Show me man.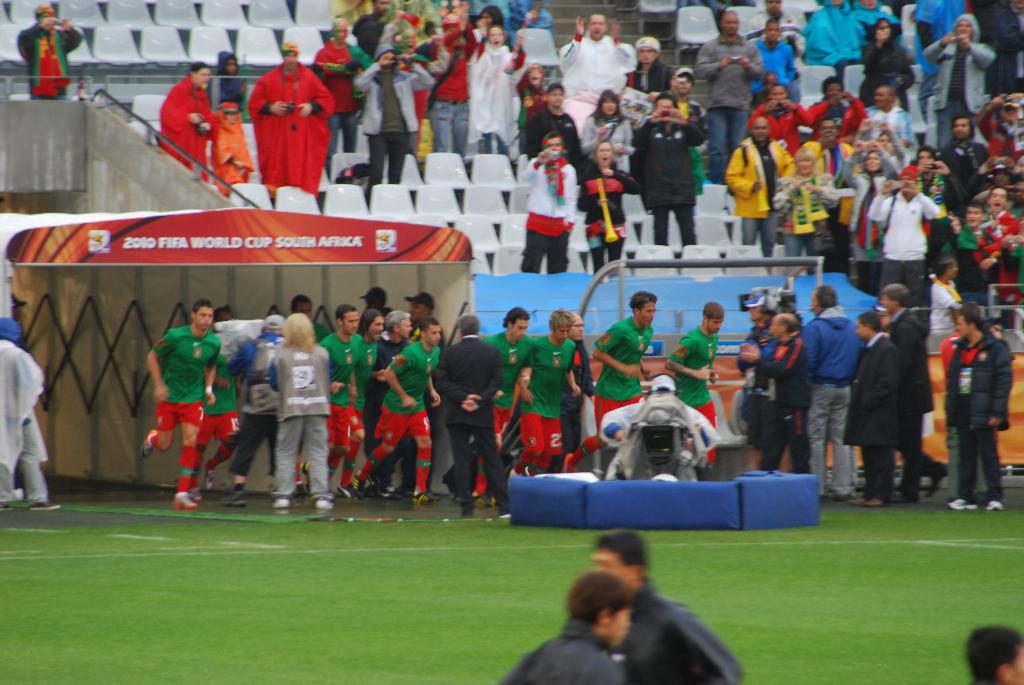
man is here: box=[343, 310, 383, 498].
